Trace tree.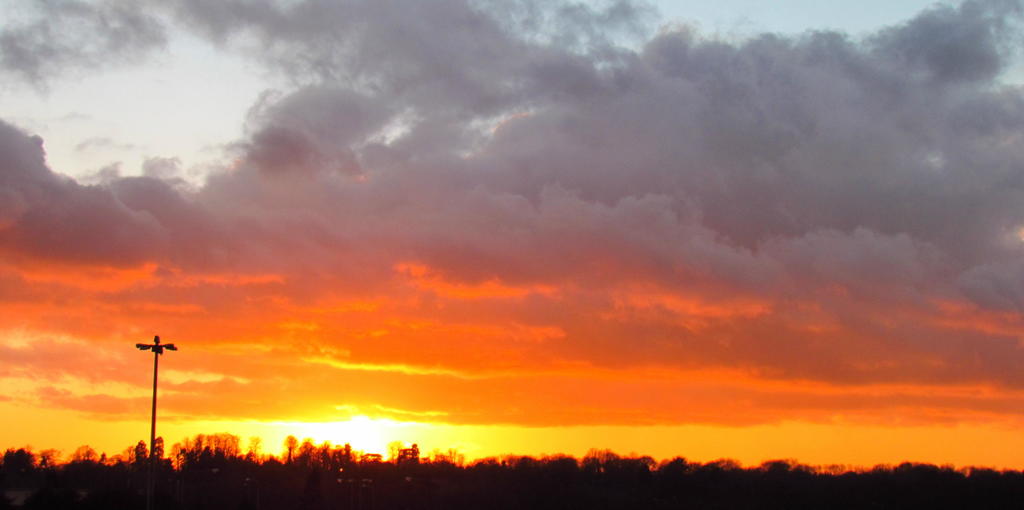
Traced to {"left": 110, "top": 324, "right": 182, "bottom": 438}.
